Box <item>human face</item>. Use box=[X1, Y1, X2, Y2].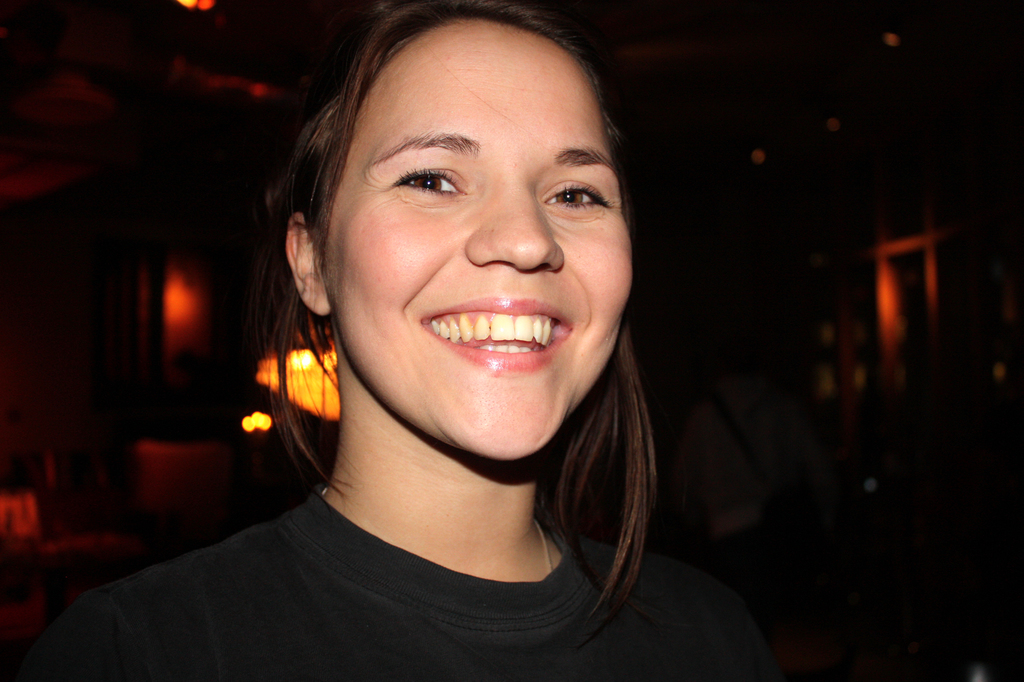
box=[323, 20, 632, 457].
